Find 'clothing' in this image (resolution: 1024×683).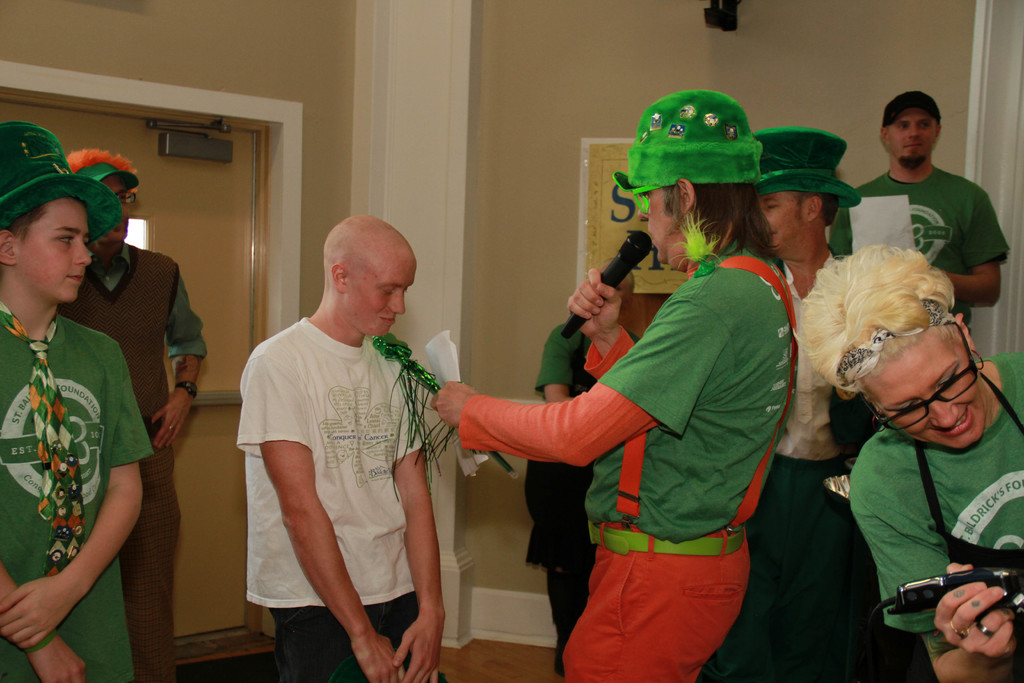
rect(62, 242, 208, 682).
